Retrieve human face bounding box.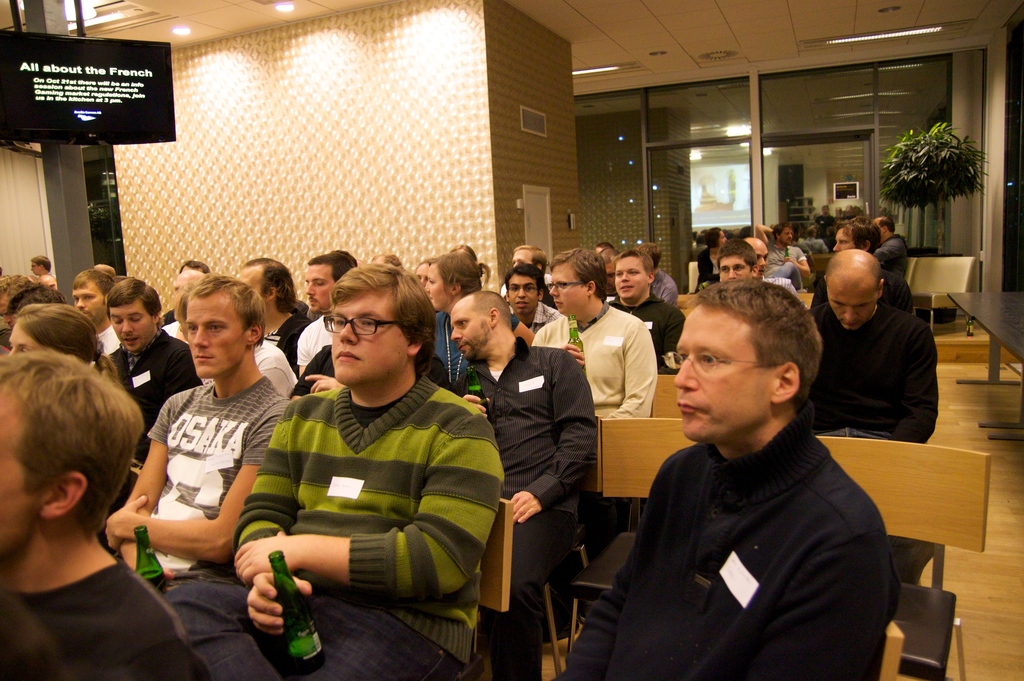
Bounding box: <bbox>68, 280, 106, 321</bbox>.
